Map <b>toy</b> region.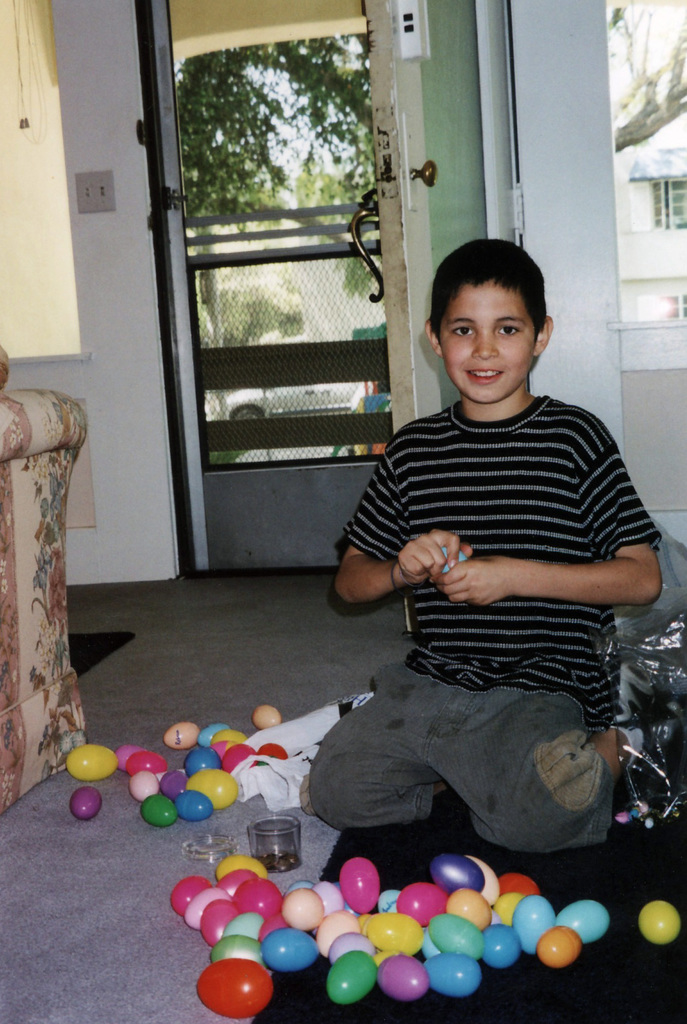
Mapped to 132, 774, 159, 800.
